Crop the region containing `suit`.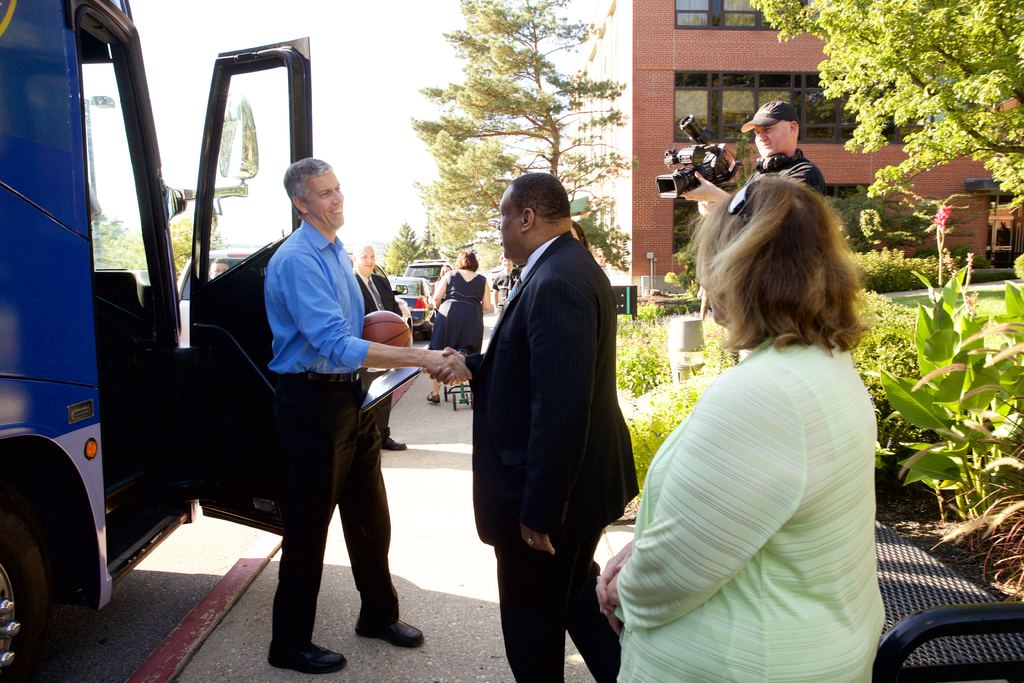
Crop region: 475:156:644:663.
